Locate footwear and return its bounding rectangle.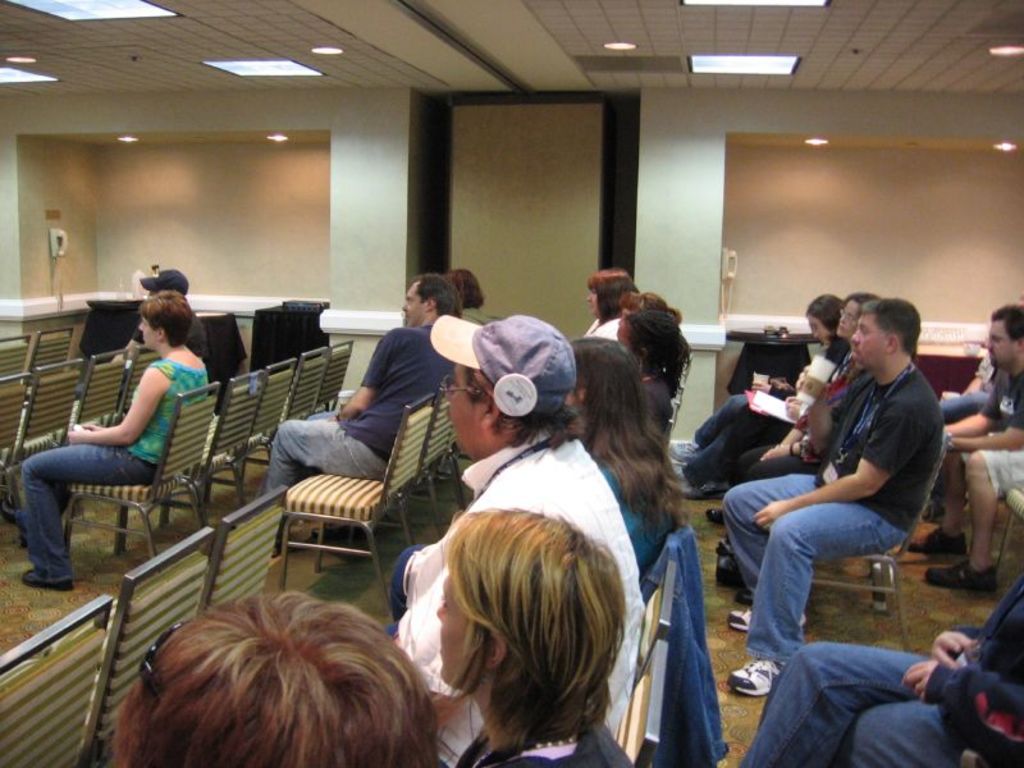
left=678, top=476, right=731, bottom=498.
